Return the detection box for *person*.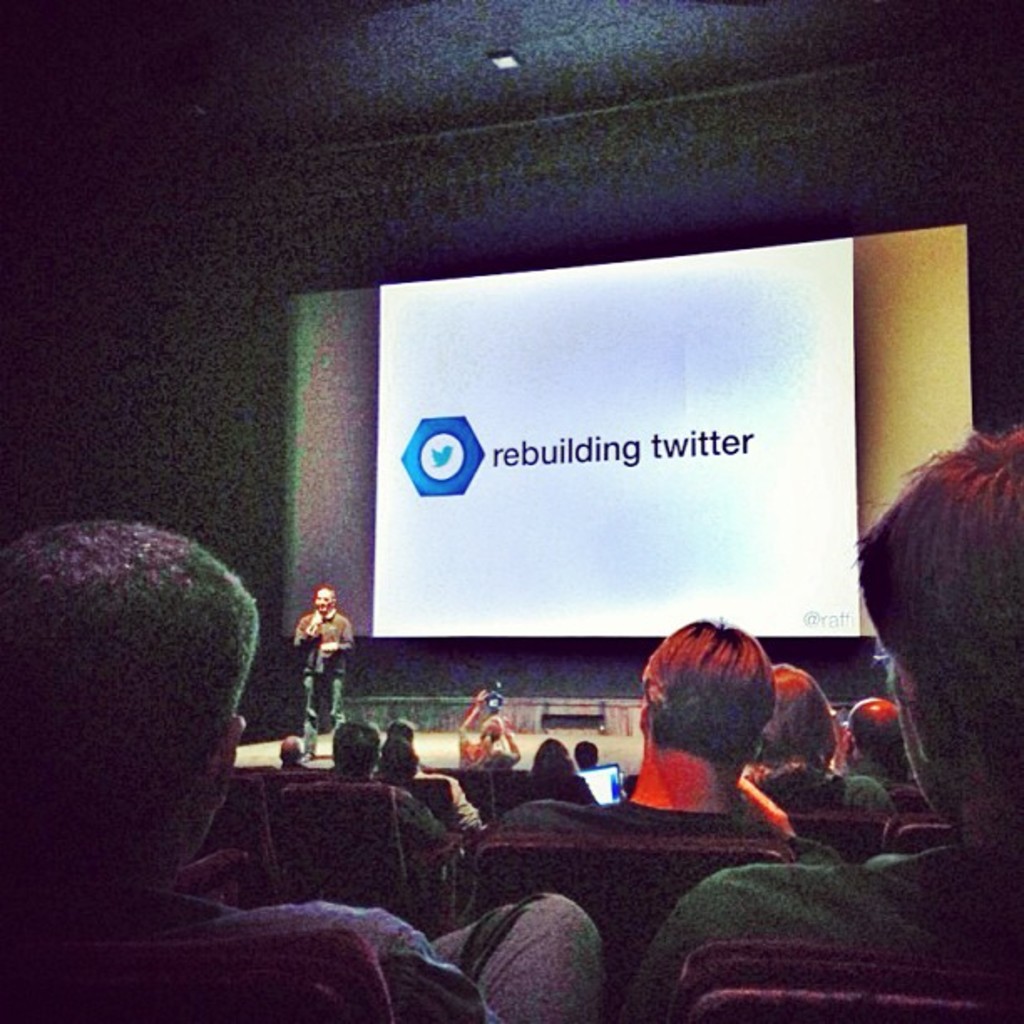
rect(514, 731, 602, 812).
